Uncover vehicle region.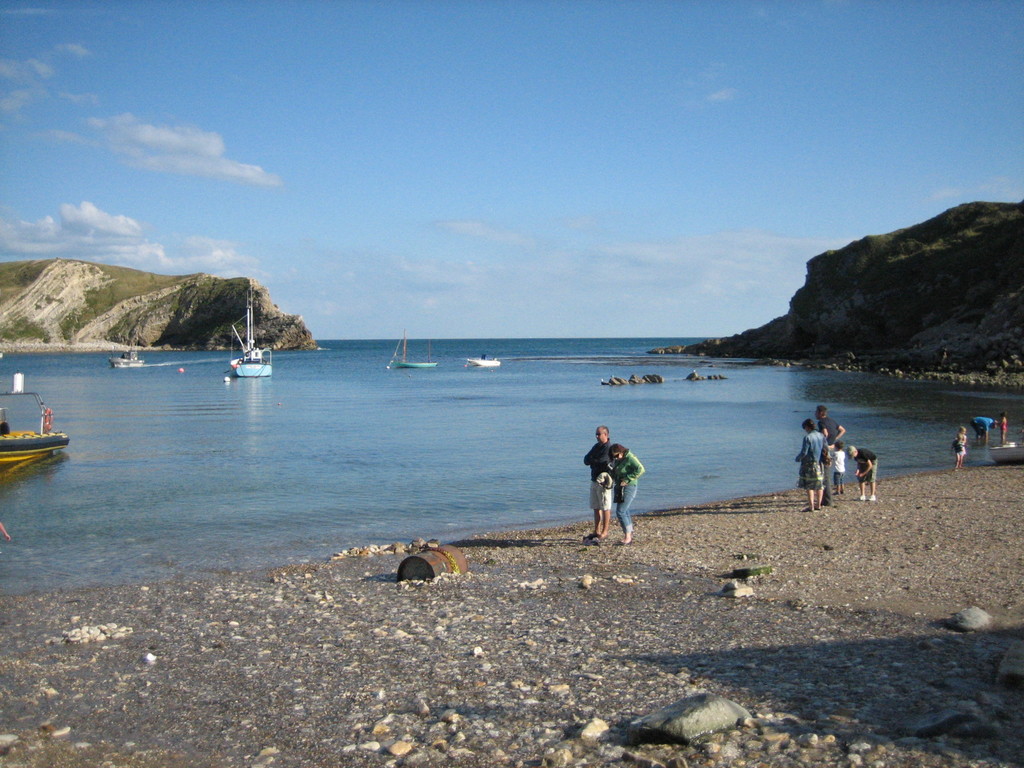
Uncovered: crop(230, 282, 275, 380).
